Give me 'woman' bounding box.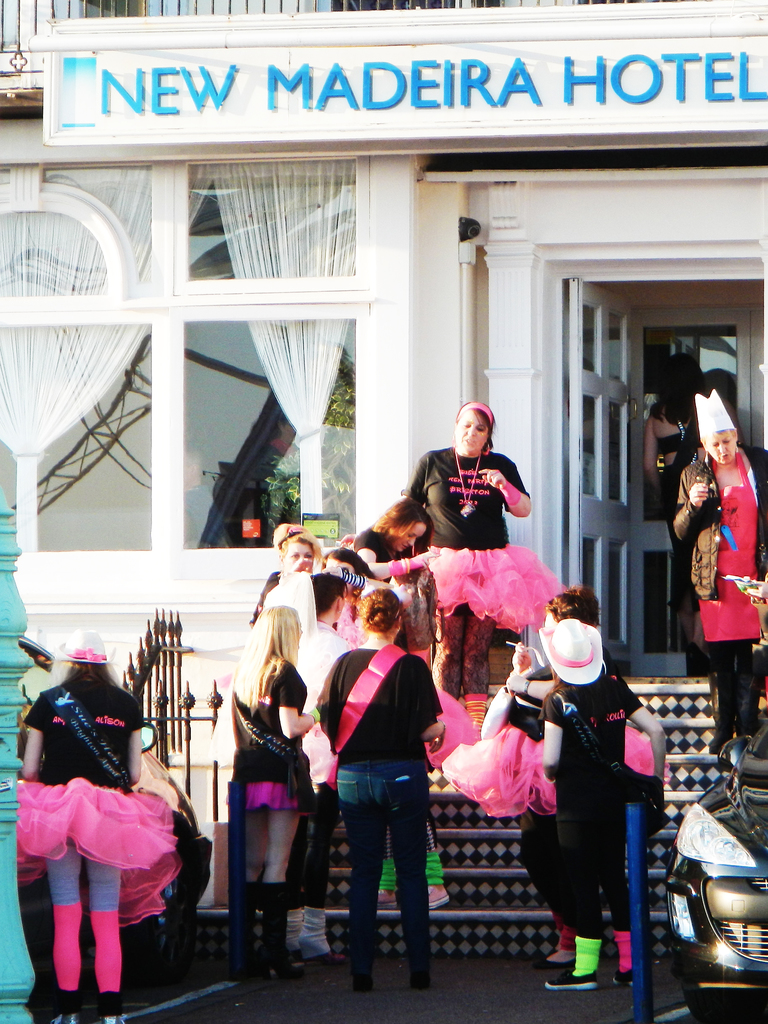
box(396, 399, 551, 732).
